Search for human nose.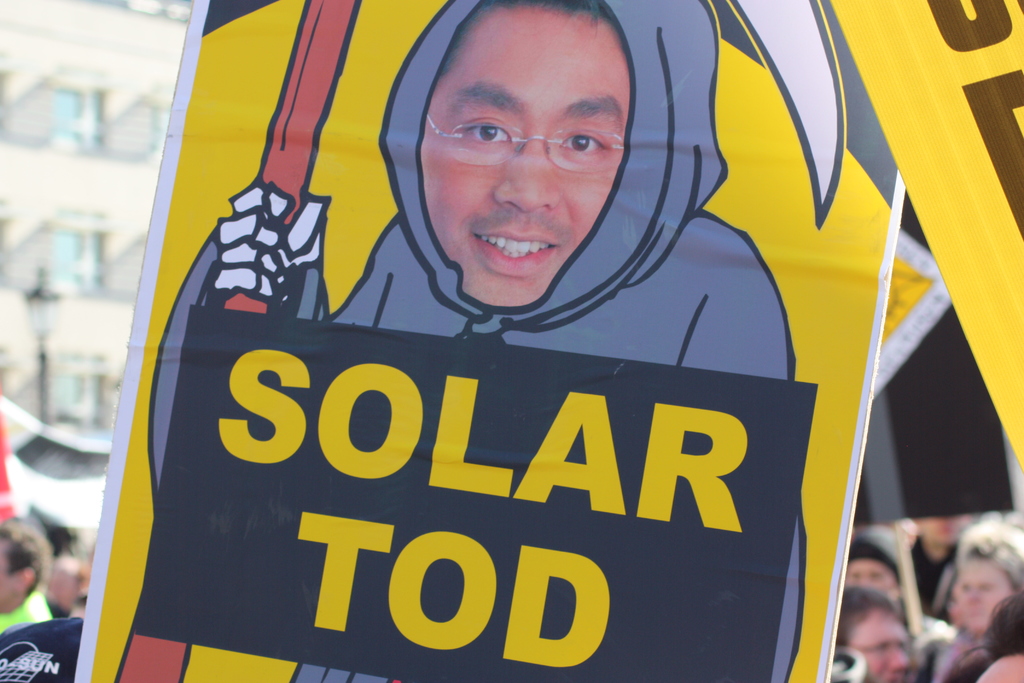
Found at box=[492, 119, 560, 215].
